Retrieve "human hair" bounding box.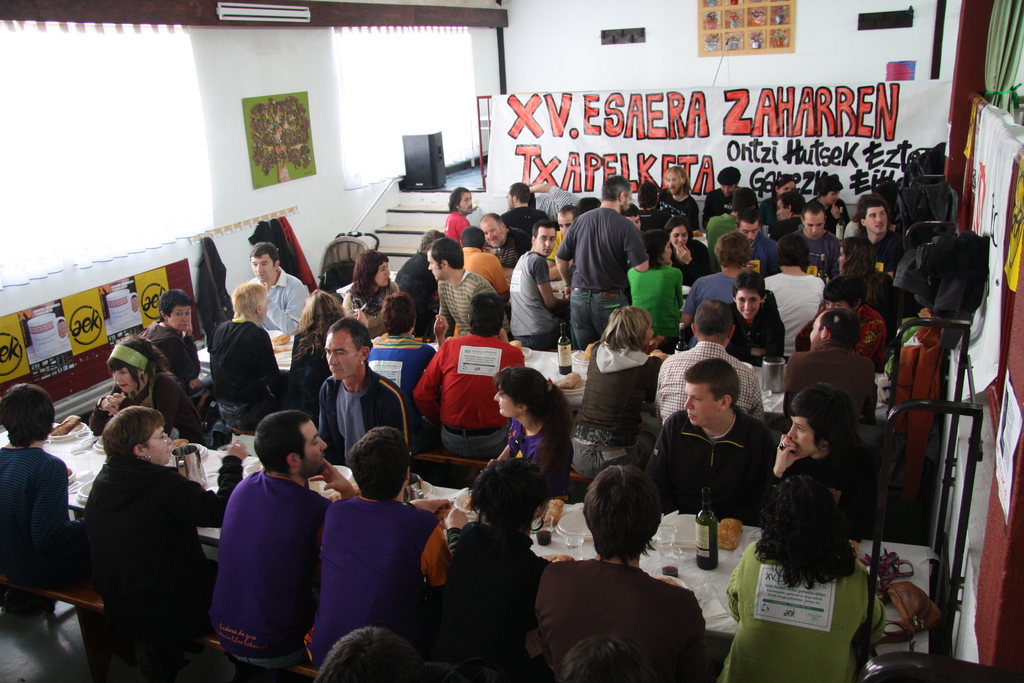
Bounding box: [left=635, top=179, right=660, bottom=210].
